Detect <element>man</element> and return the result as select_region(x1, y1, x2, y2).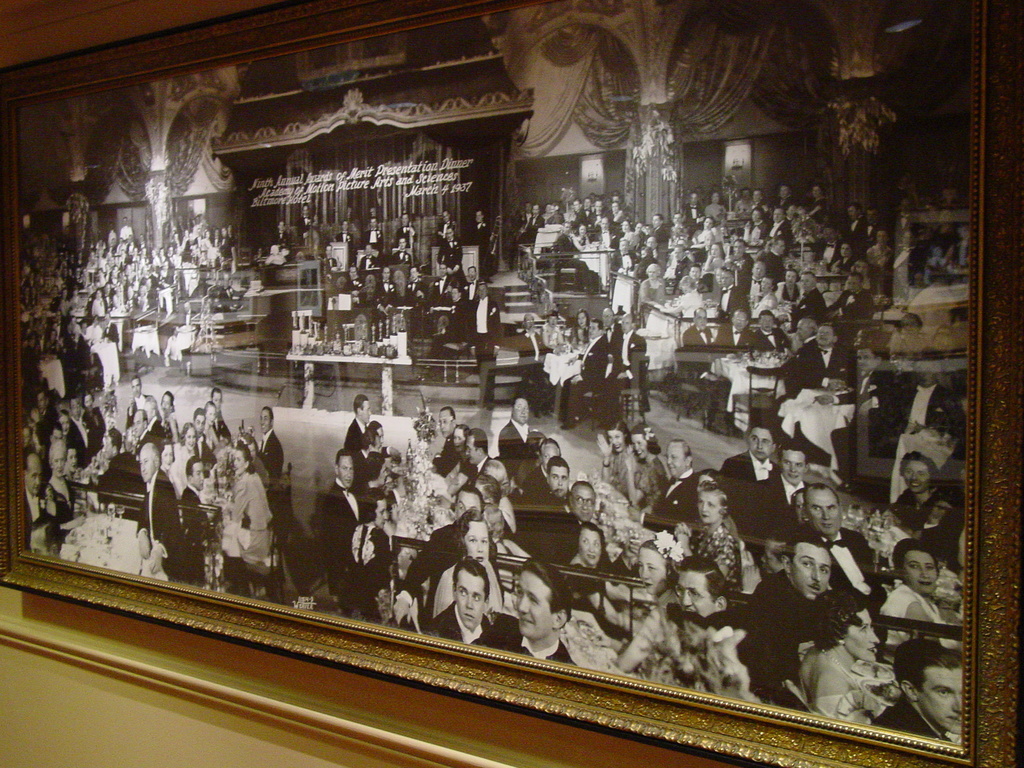
select_region(496, 396, 529, 459).
